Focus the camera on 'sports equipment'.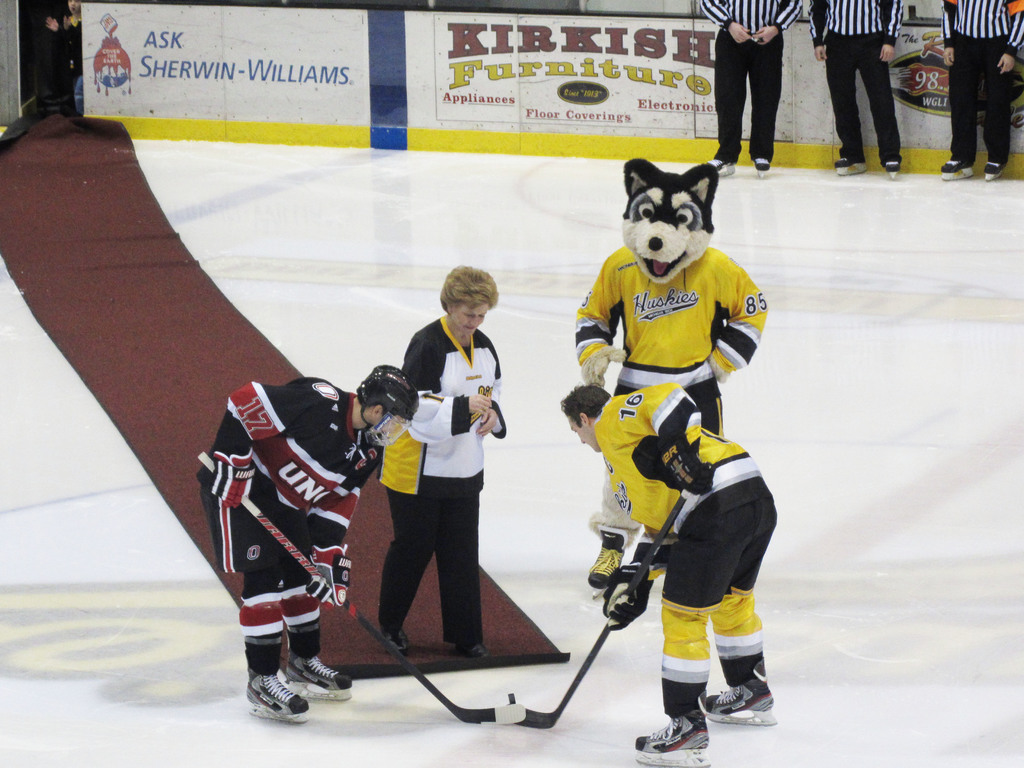
Focus region: pyautogui.locateOnScreen(938, 159, 972, 182).
